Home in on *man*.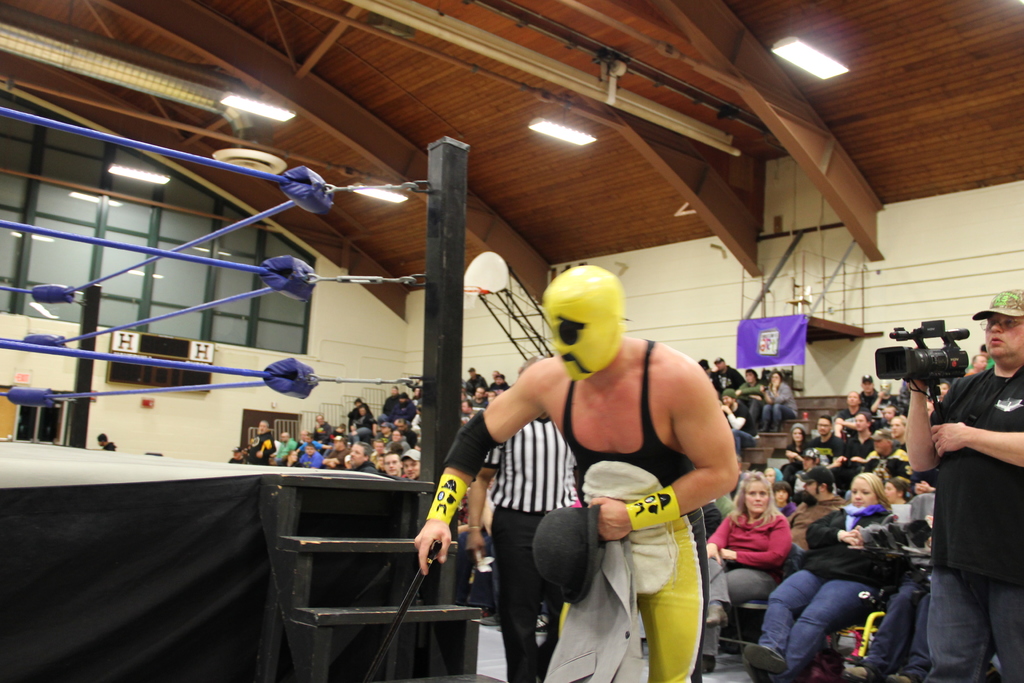
Homed in at <box>700,356,711,368</box>.
